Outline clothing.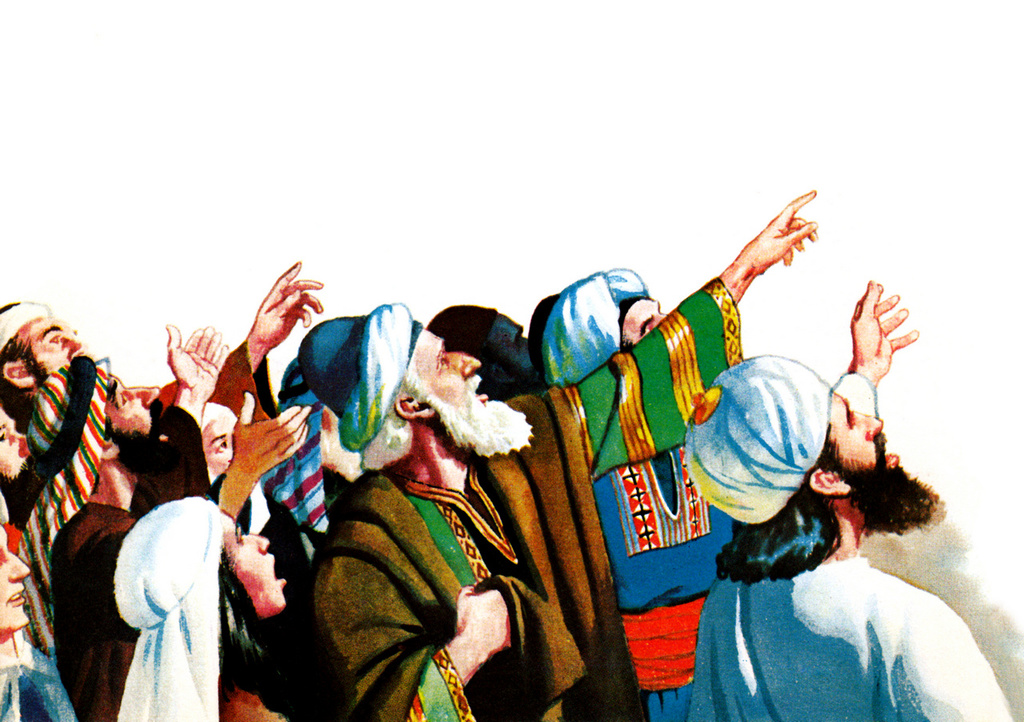
Outline: <region>30, 363, 106, 517</region>.
